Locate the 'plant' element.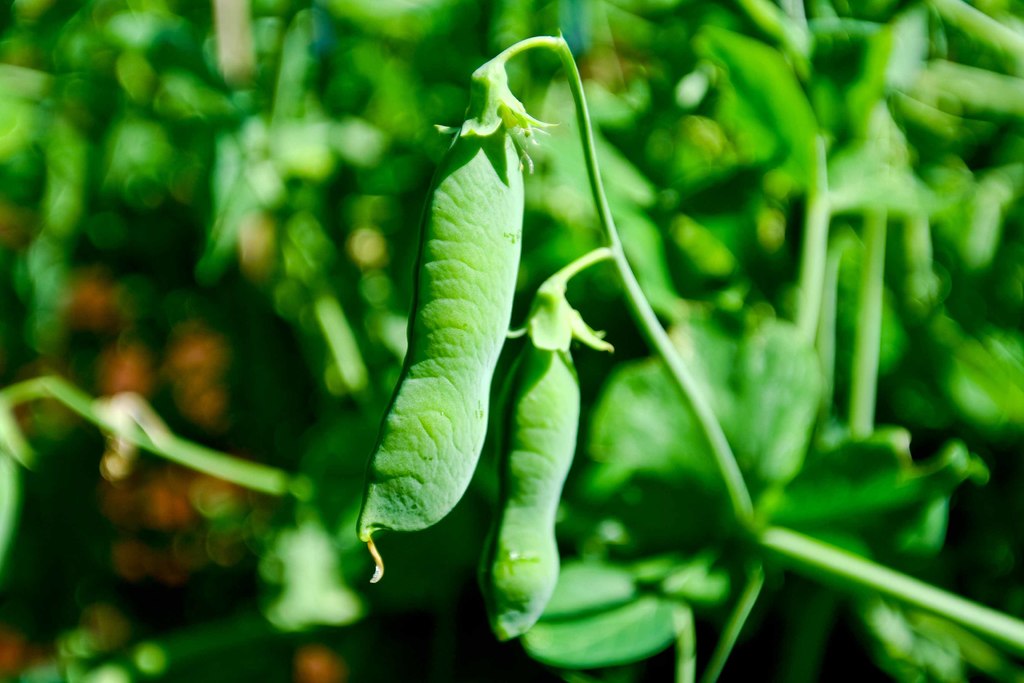
Element bbox: x1=0, y1=0, x2=1023, y2=682.
